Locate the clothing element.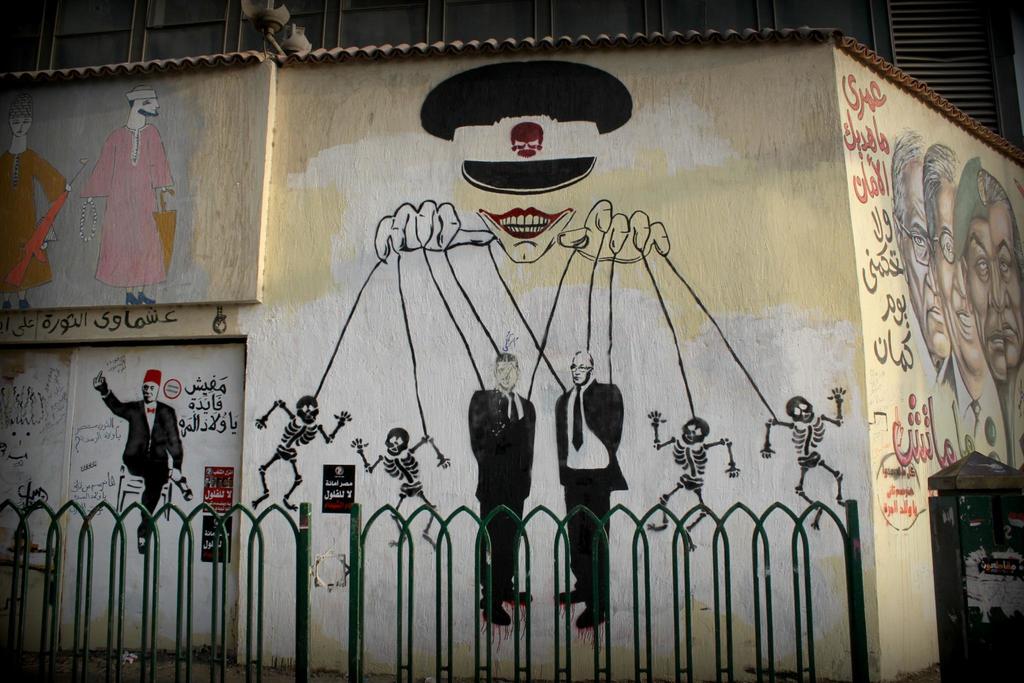
Element bbox: (472, 389, 538, 600).
